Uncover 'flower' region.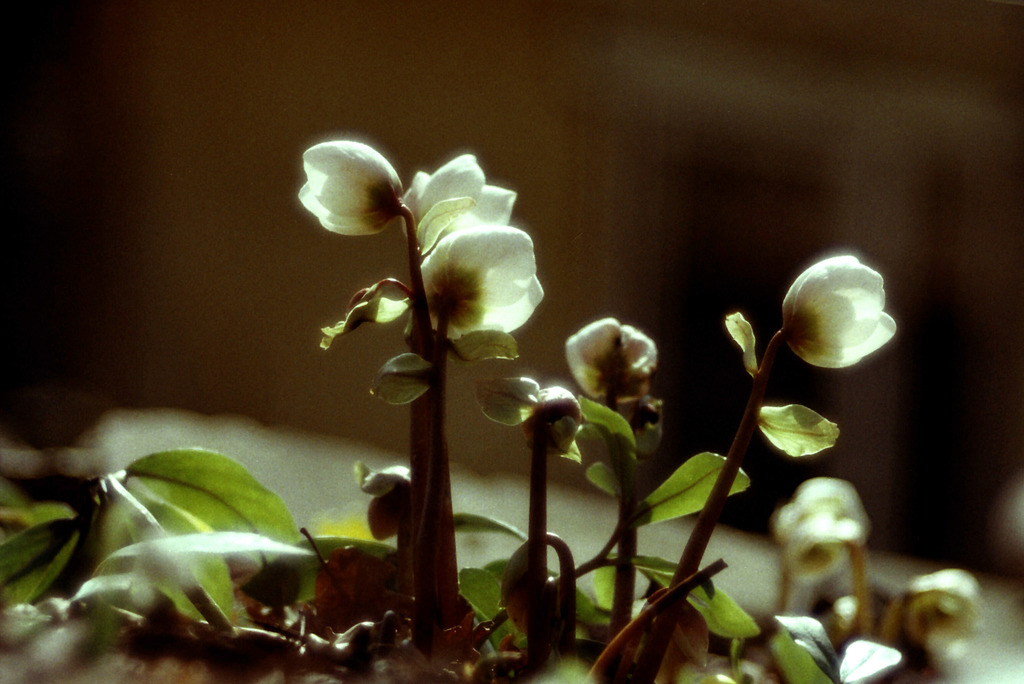
Uncovered: <box>291,131,410,249</box>.
